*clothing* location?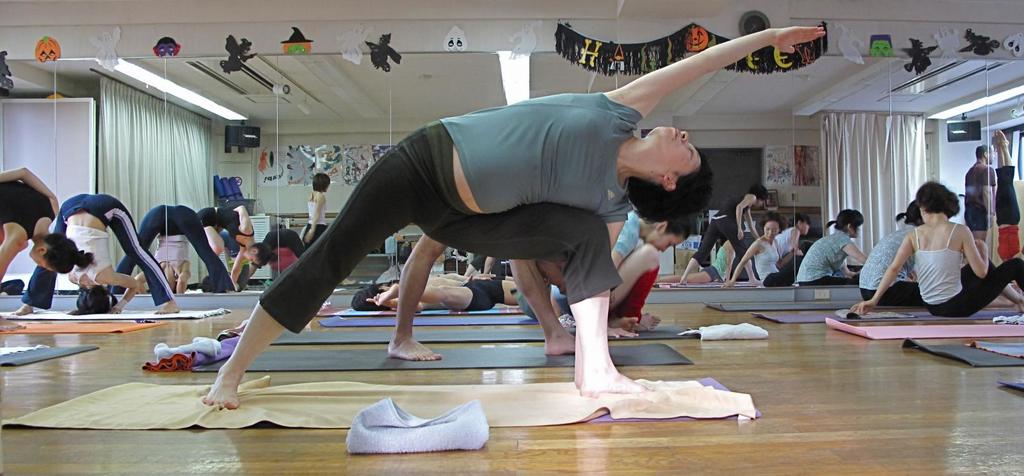
detection(796, 220, 864, 283)
